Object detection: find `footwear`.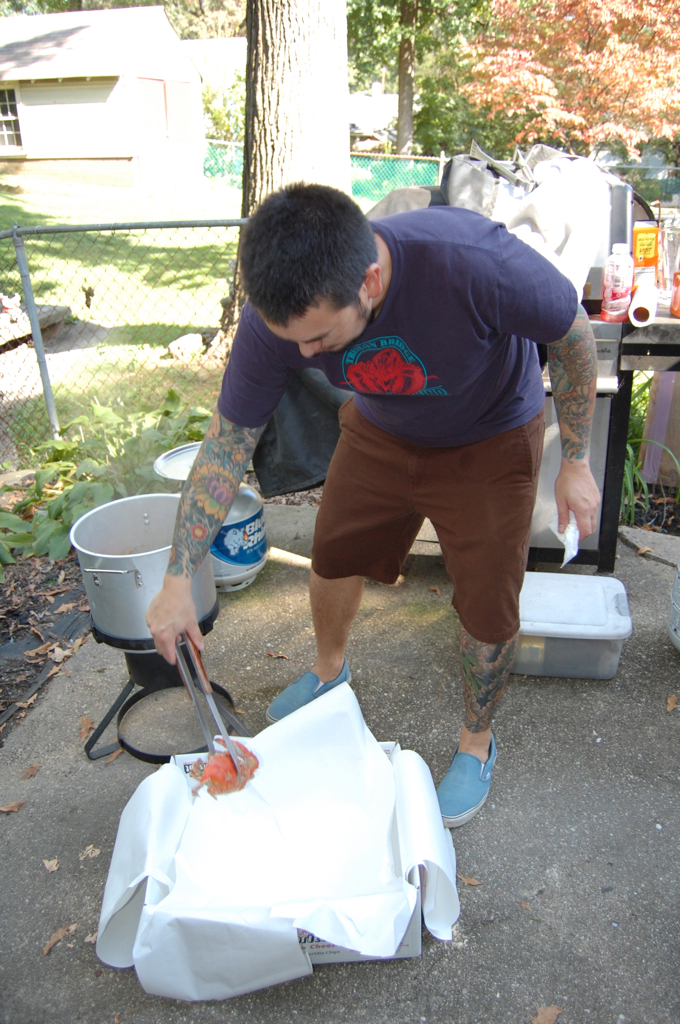
bbox=(262, 655, 345, 728).
